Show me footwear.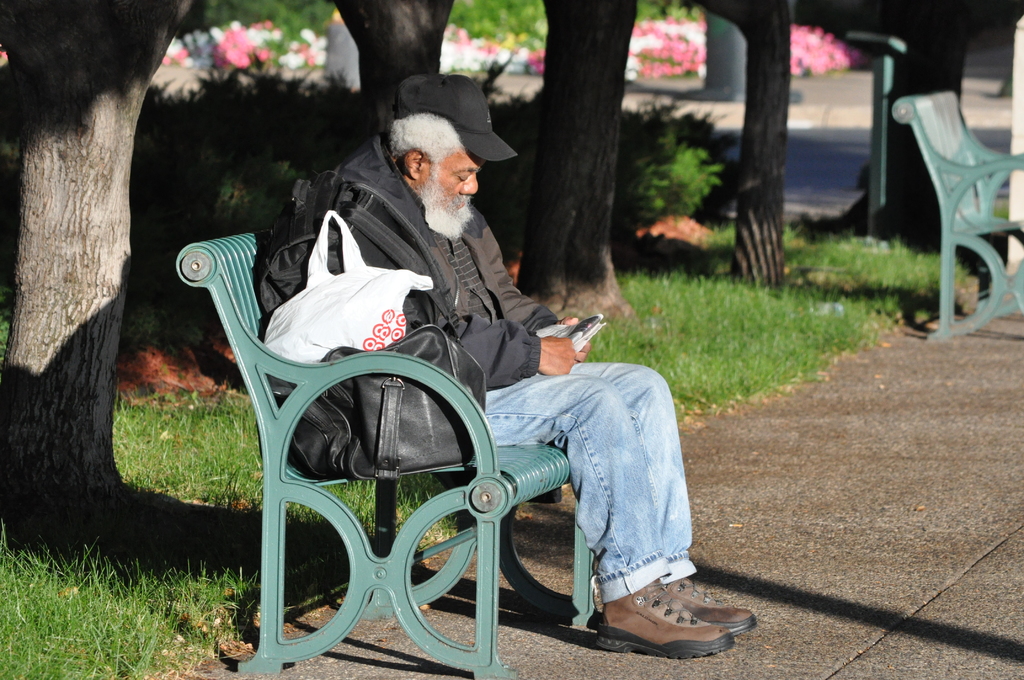
footwear is here: [left=596, top=593, right=746, bottom=658].
